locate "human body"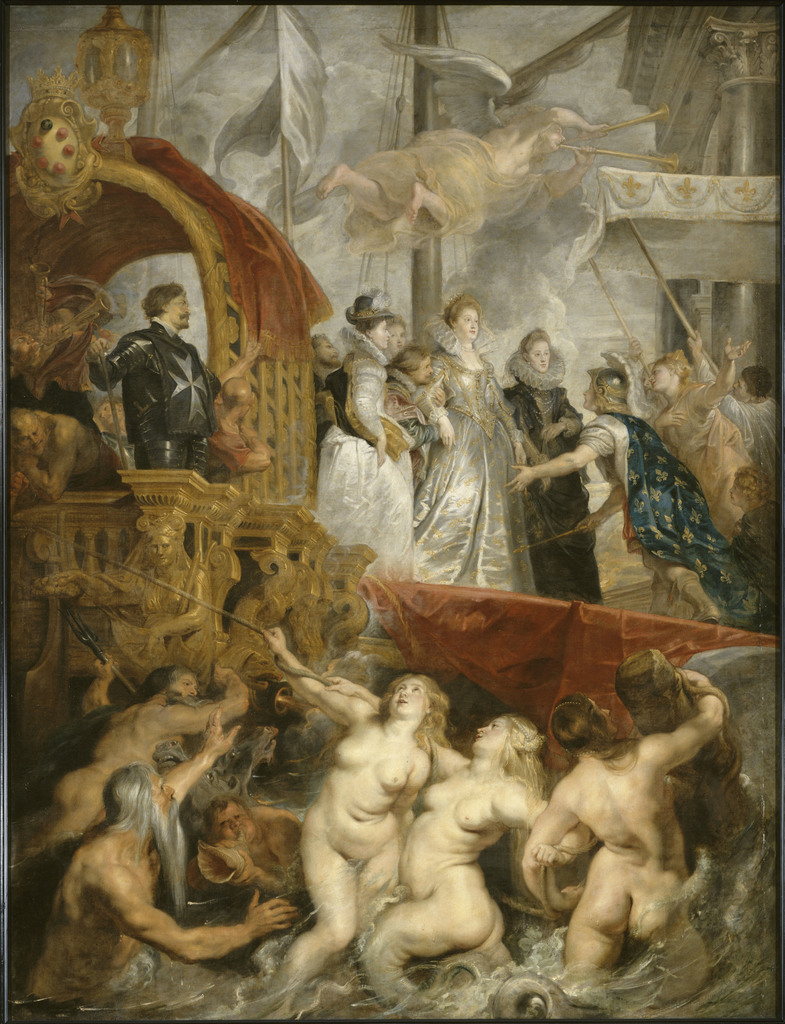
<bbox>183, 799, 315, 920</bbox>
